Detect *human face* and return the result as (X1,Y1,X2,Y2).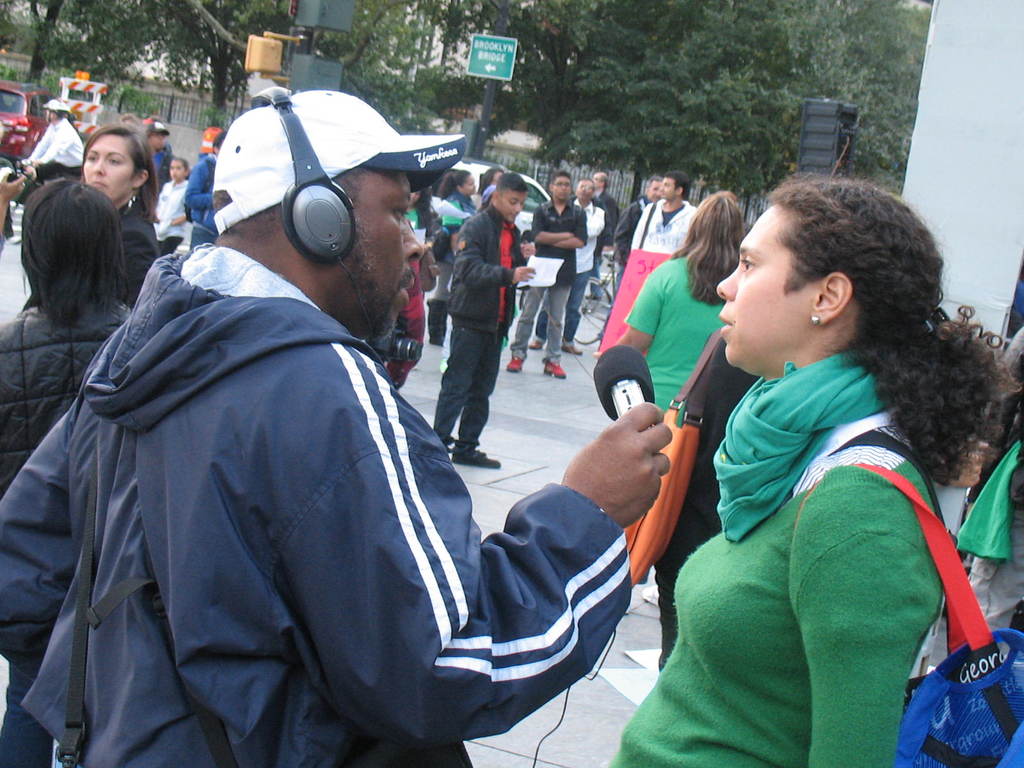
(358,169,423,317).
